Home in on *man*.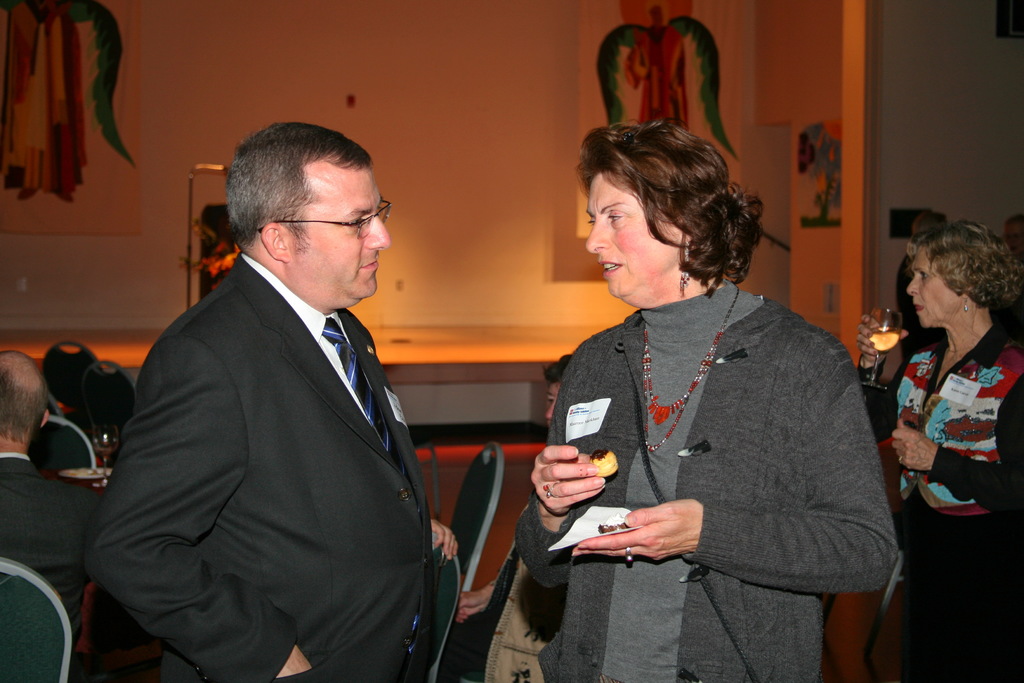
Homed in at (0, 352, 92, 626).
